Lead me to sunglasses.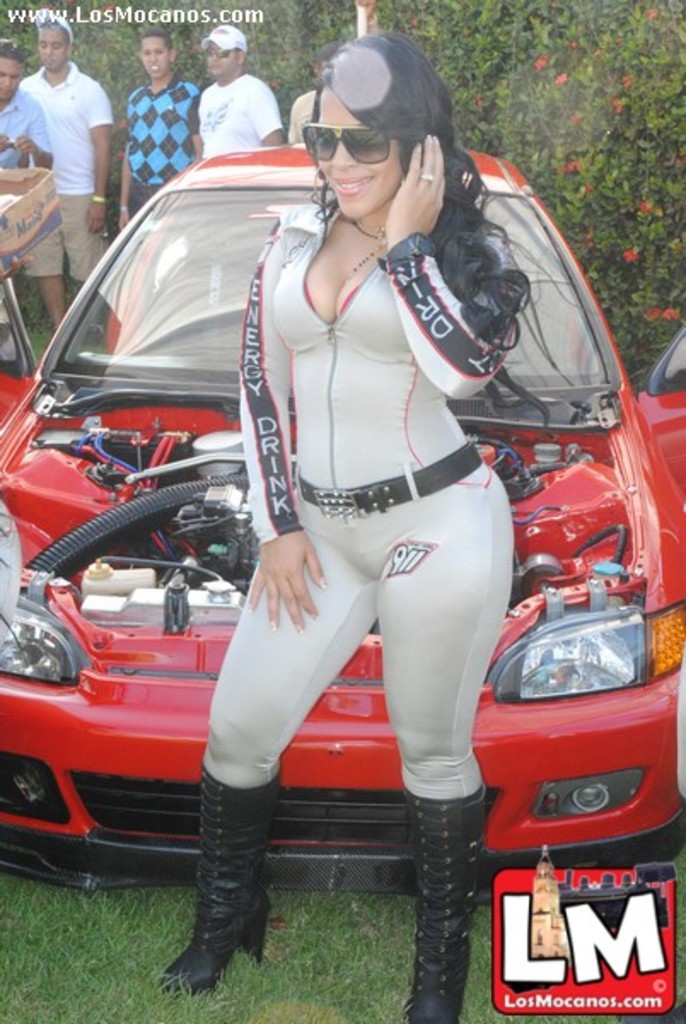
Lead to x1=307, y1=126, x2=391, y2=164.
